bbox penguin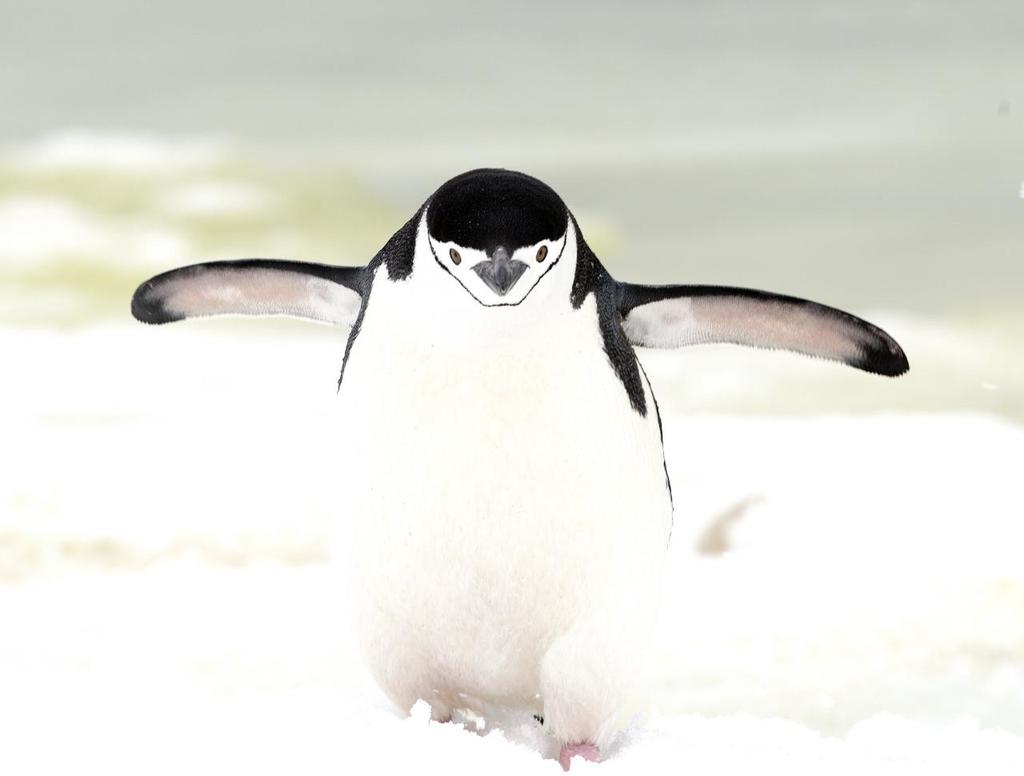
rect(130, 166, 914, 775)
